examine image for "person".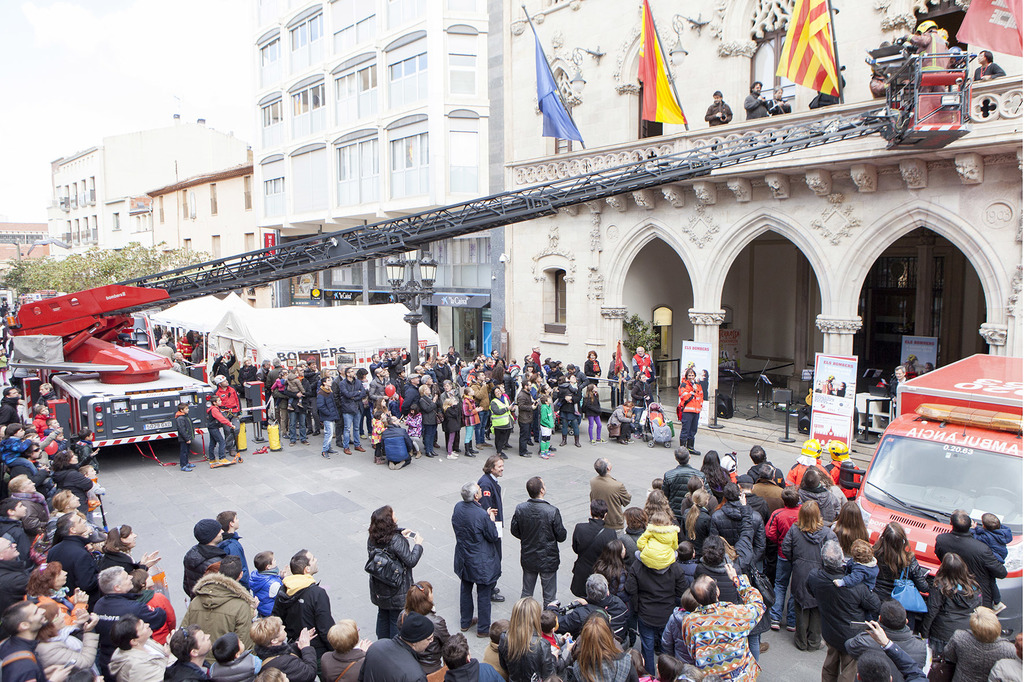
Examination result: 518, 480, 565, 618.
